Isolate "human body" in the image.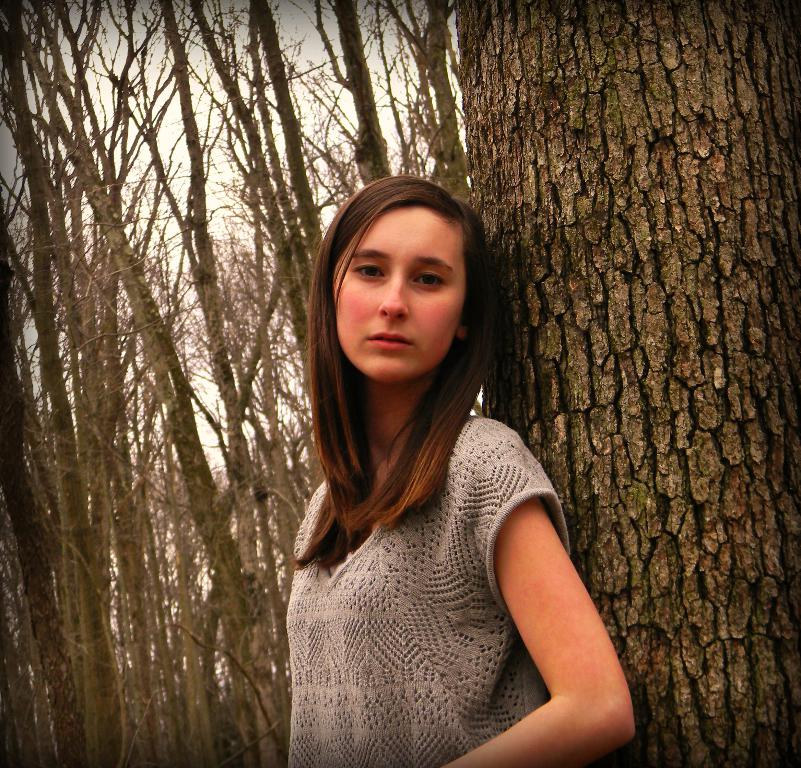
Isolated region: 222/126/622/767.
